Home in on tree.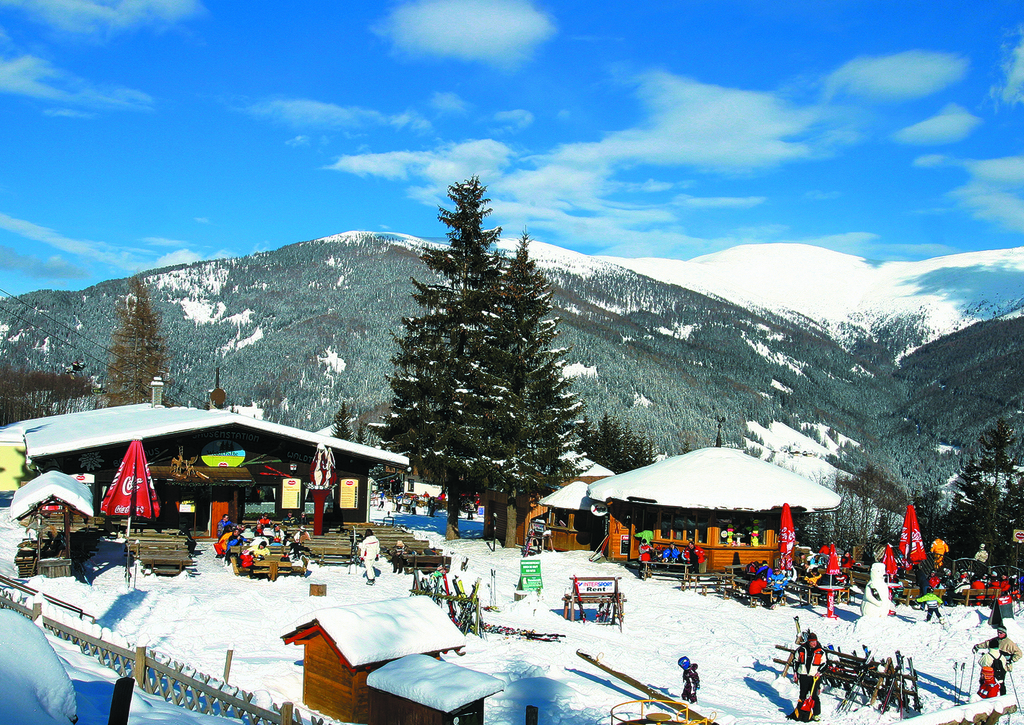
Homed in at rect(576, 412, 656, 478).
